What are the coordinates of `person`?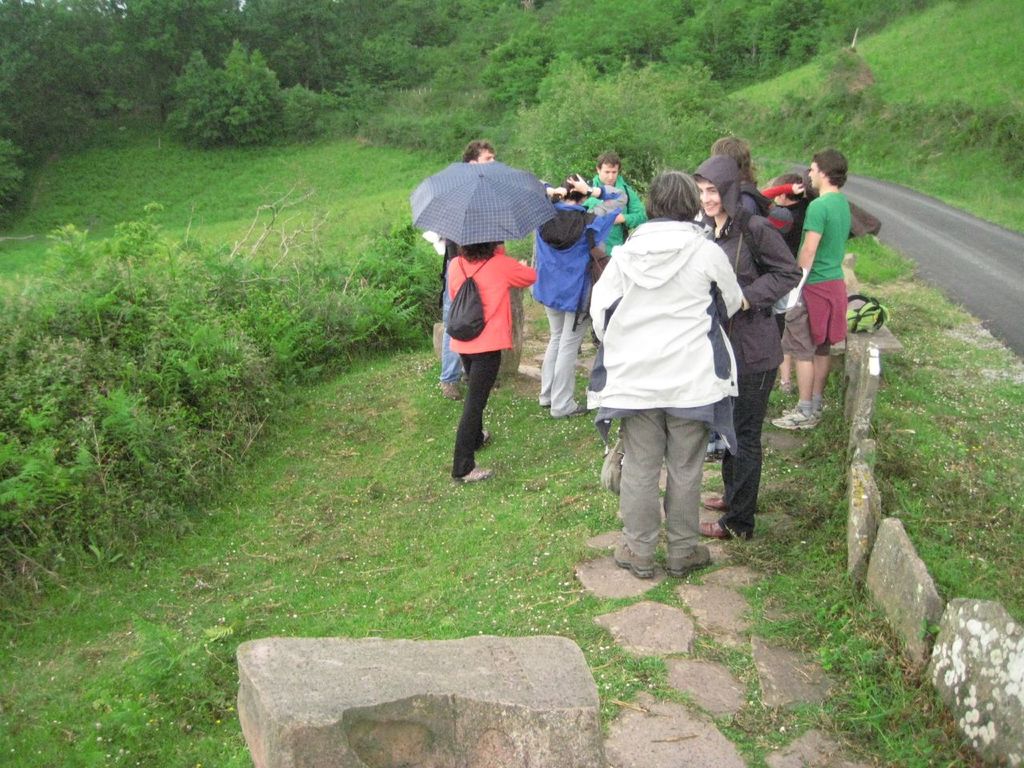
crop(688, 154, 804, 539).
